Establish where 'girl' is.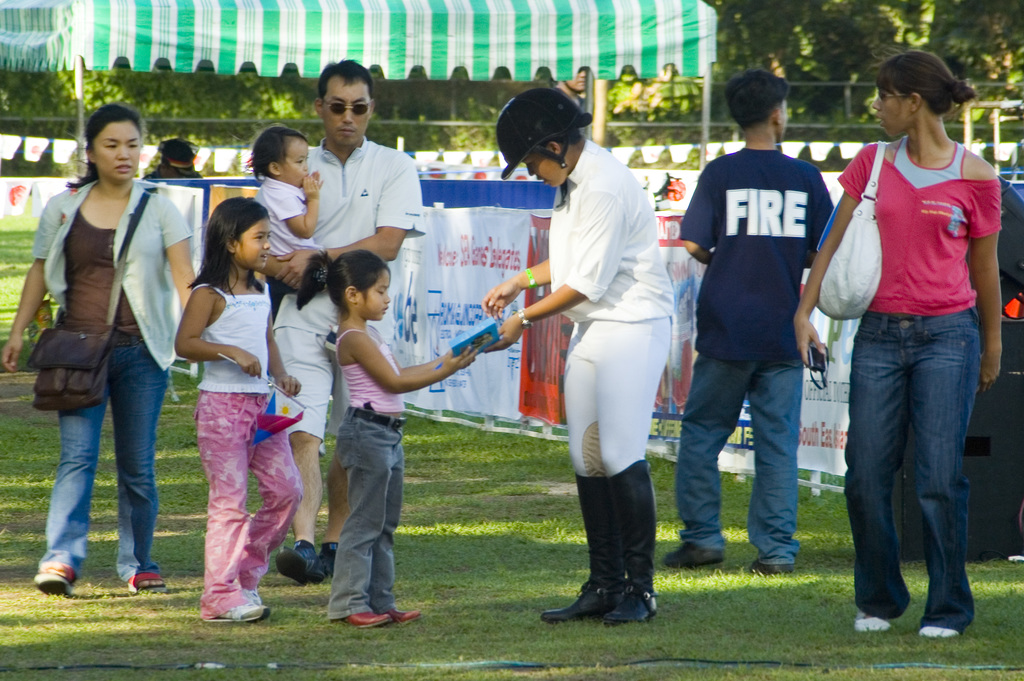
Established at 7,103,188,584.
